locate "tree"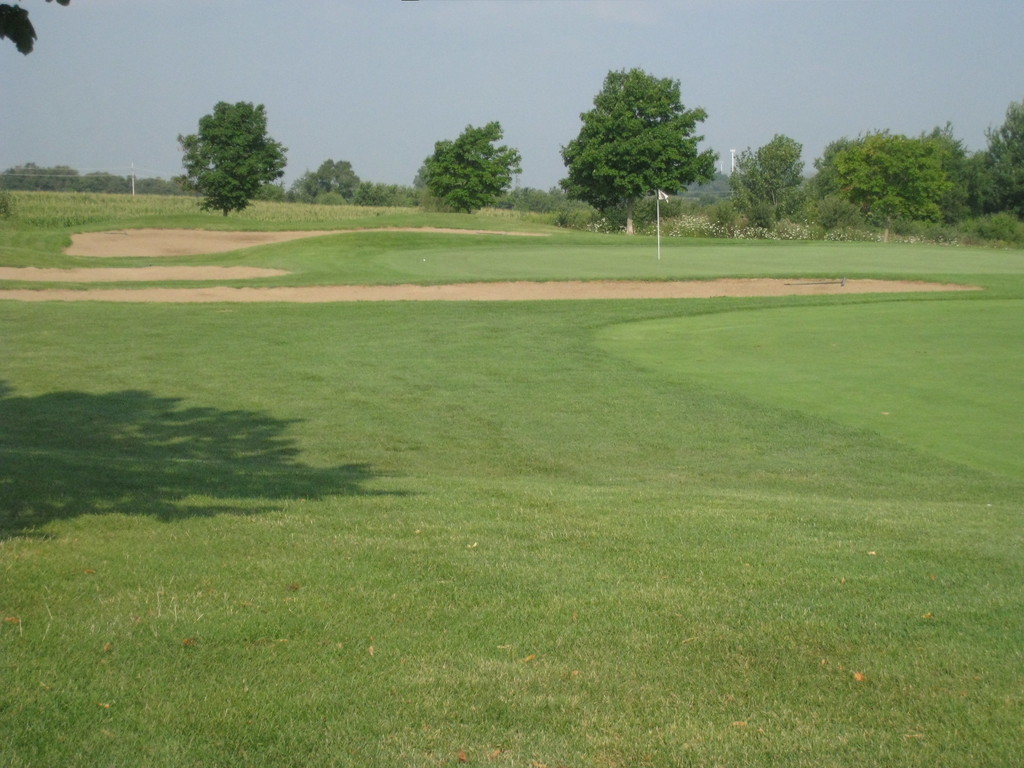
locate(178, 104, 291, 220)
